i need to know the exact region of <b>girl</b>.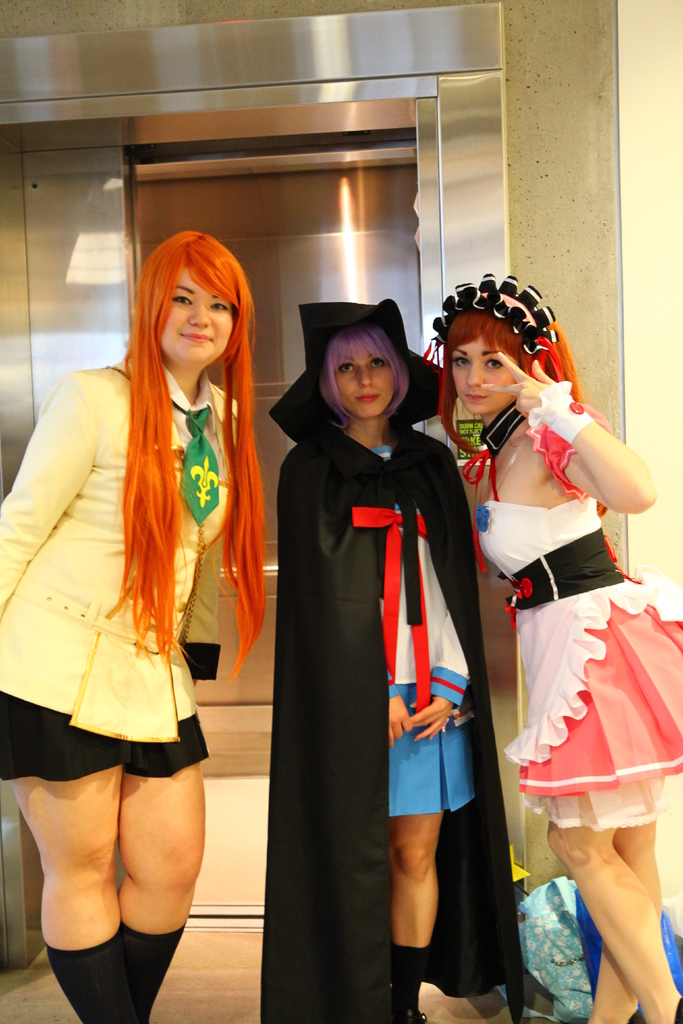
Region: [0,232,267,1023].
